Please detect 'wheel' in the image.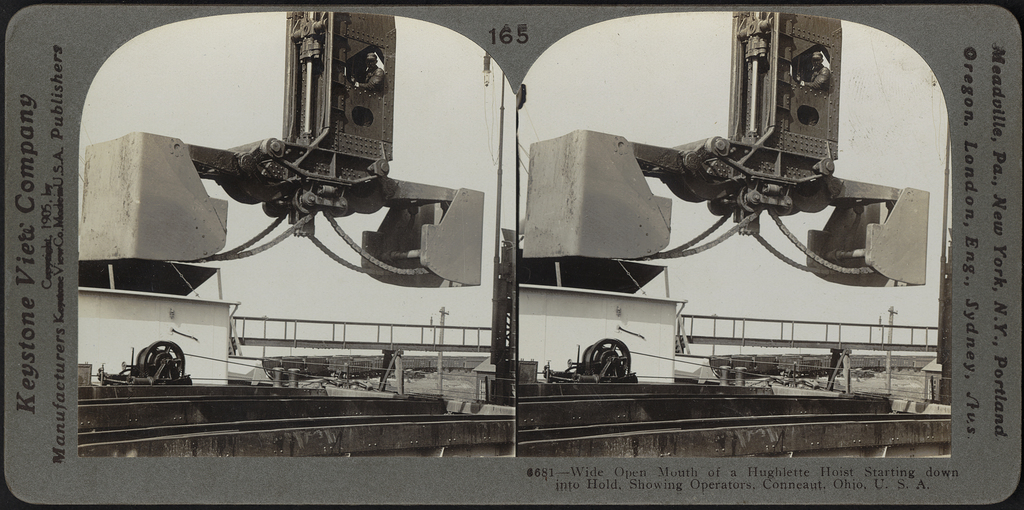
(221, 186, 261, 205).
